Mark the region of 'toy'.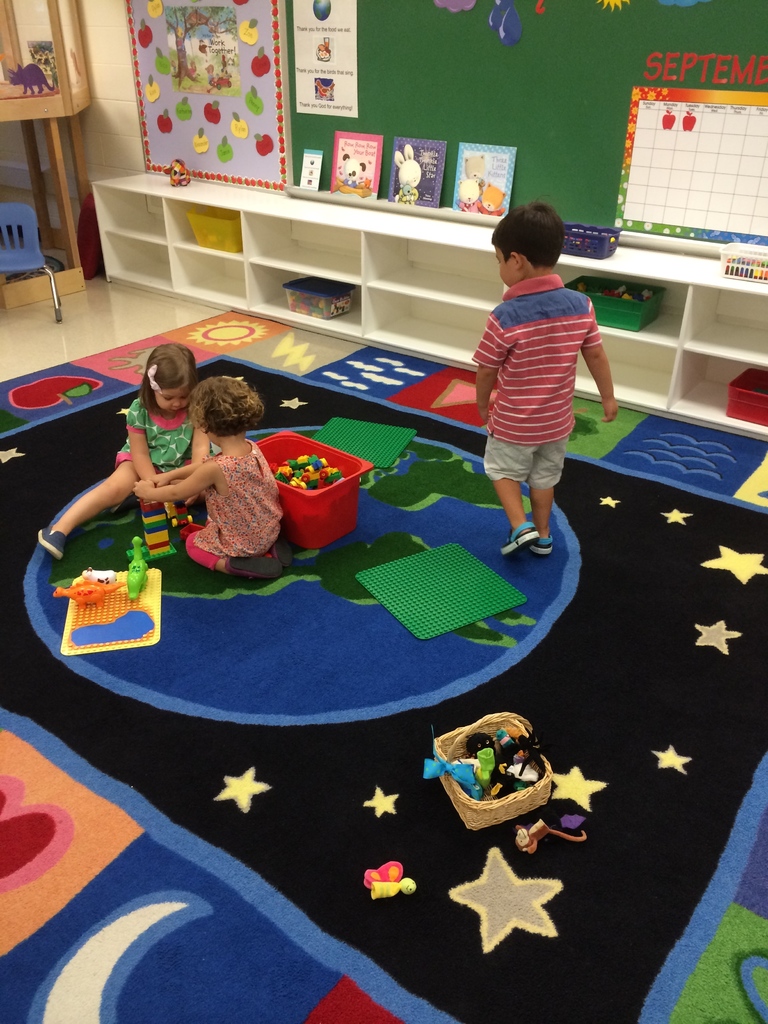
Region: [x1=52, y1=580, x2=126, y2=608].
